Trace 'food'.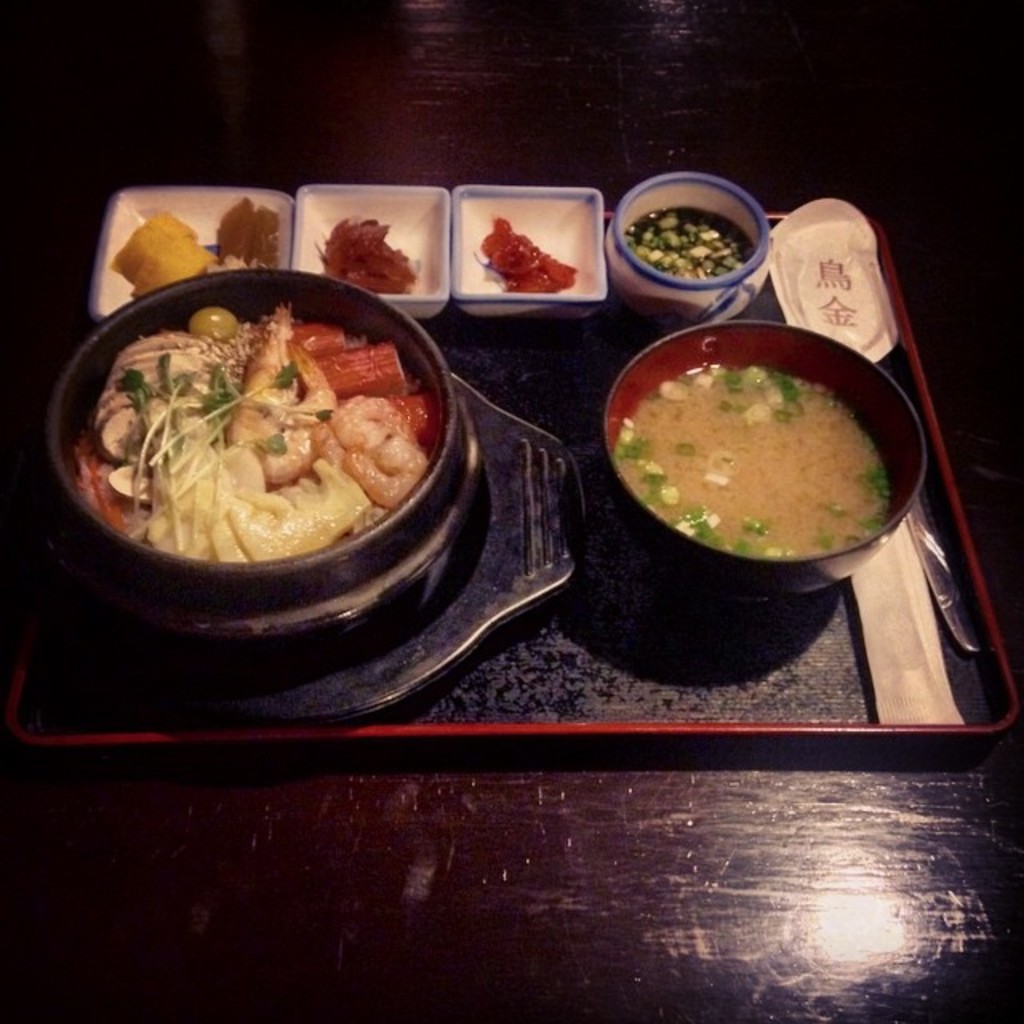
Traced to BBox(621, 206, 755, 283).
